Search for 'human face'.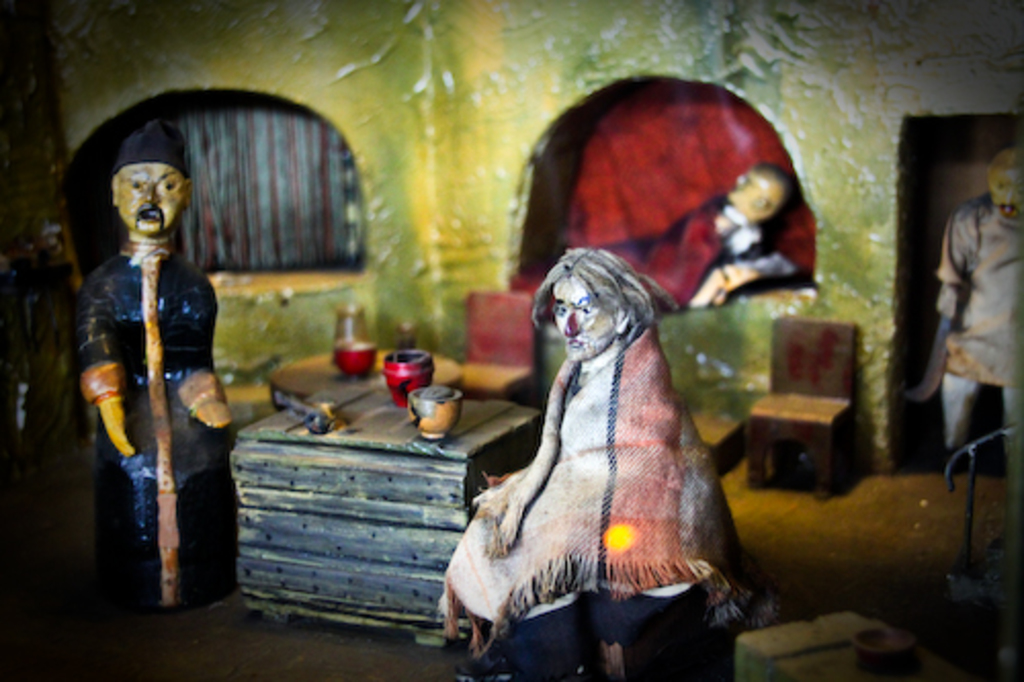
Found at pyautogui.locateOnScreen(551, 274, 625, 356).
